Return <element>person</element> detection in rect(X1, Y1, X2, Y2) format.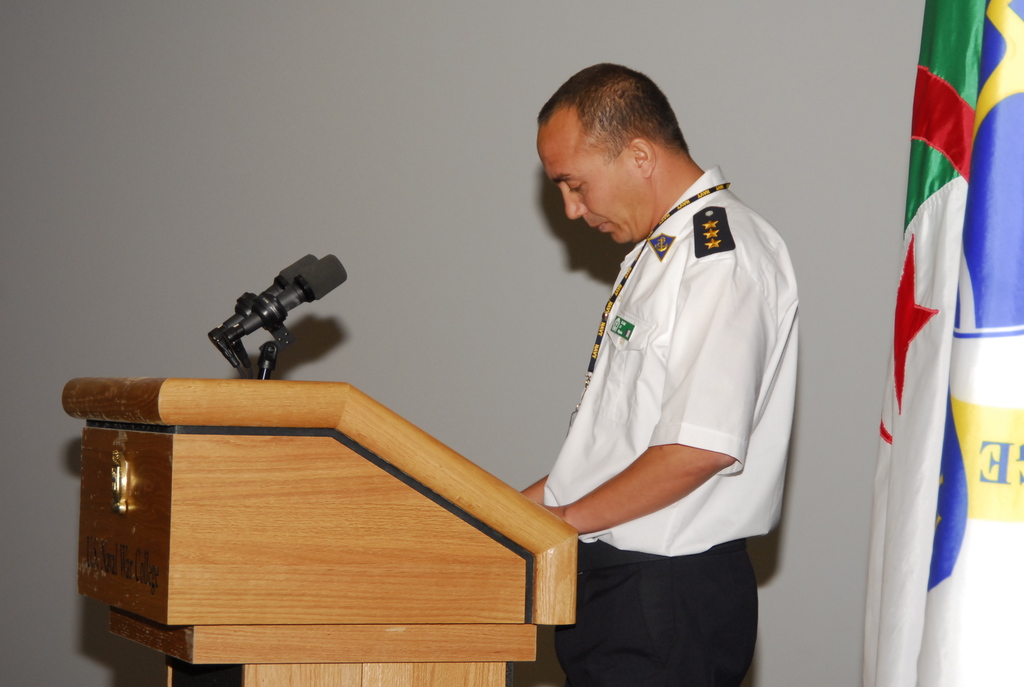
rect(488, 41, 807, 679).
